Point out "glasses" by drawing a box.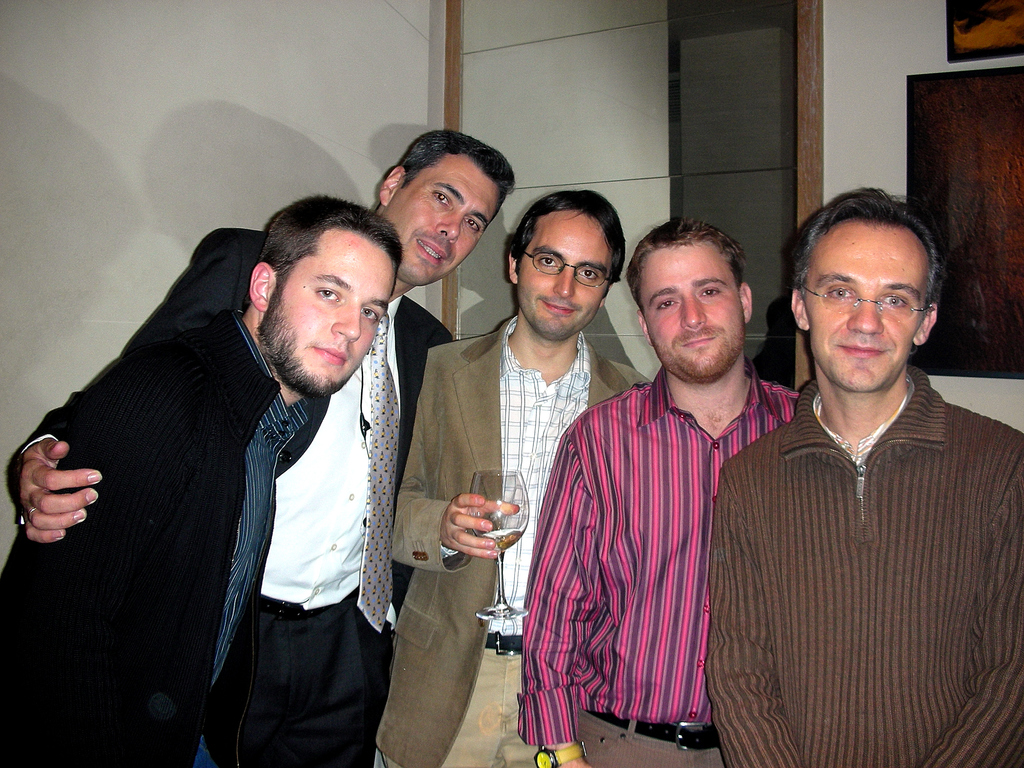
[x1=803, y1=287, x2=930, y2=323].
